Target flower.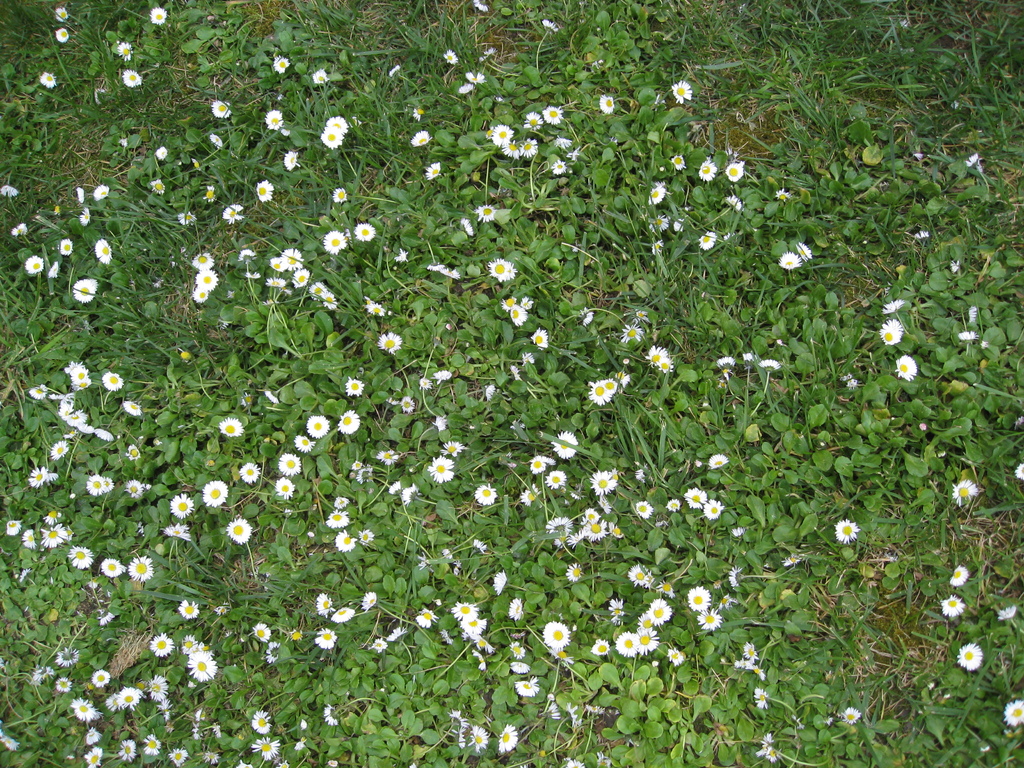
Target region: (x1=632, y1=627, x2=655, y2=651).
